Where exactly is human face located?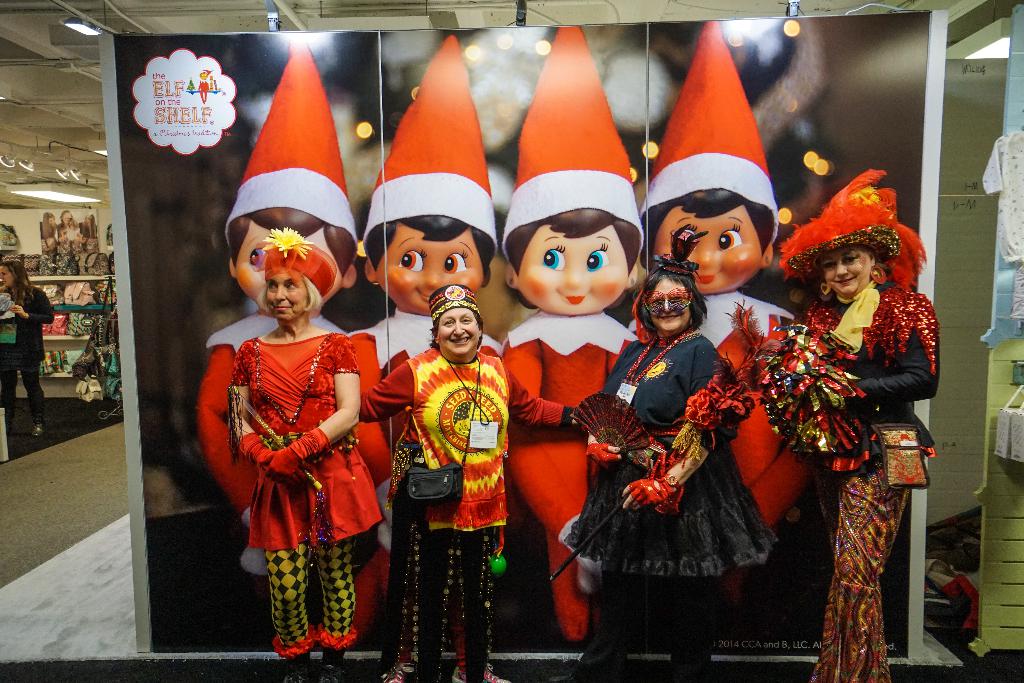
Its bounding box is select_region(377, 224, 485, 315).
